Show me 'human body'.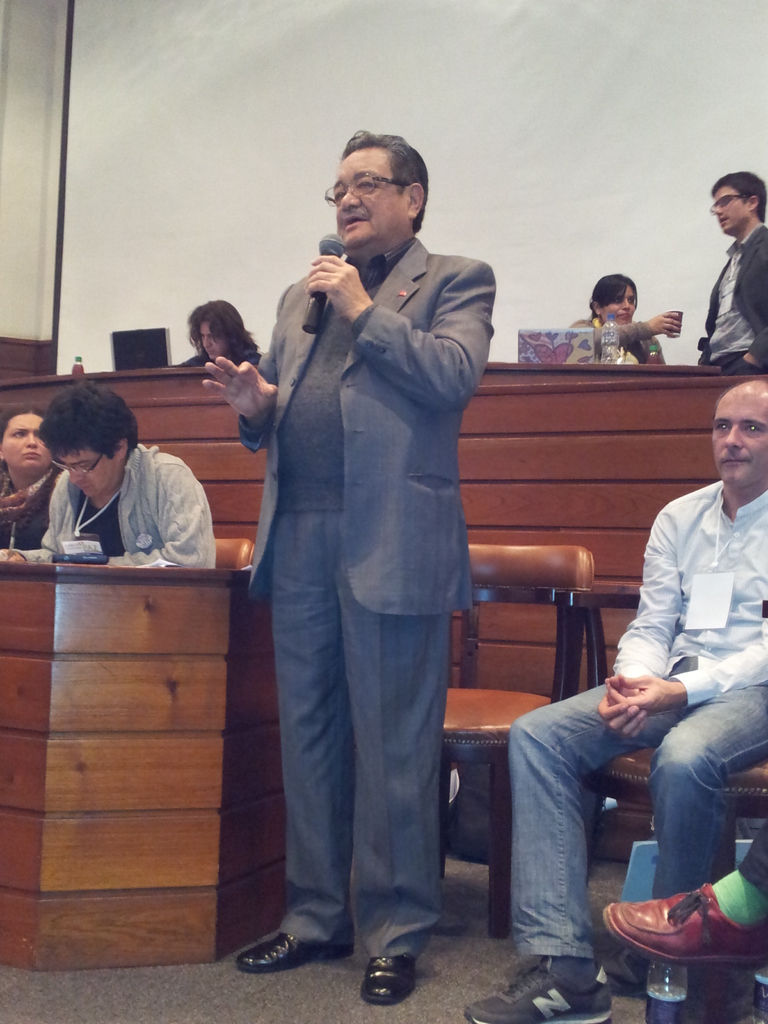
'human body' is here: 570, 269, 691, 372.
